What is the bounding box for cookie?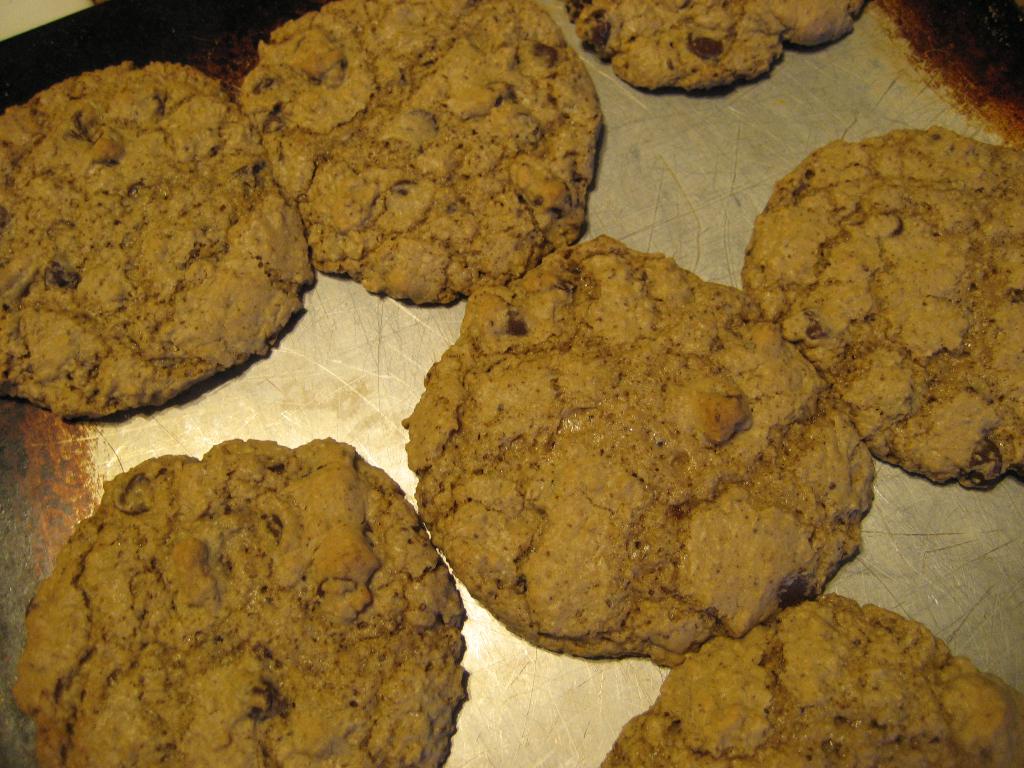
x1=236 y1=0 x2=608 y2=309.
